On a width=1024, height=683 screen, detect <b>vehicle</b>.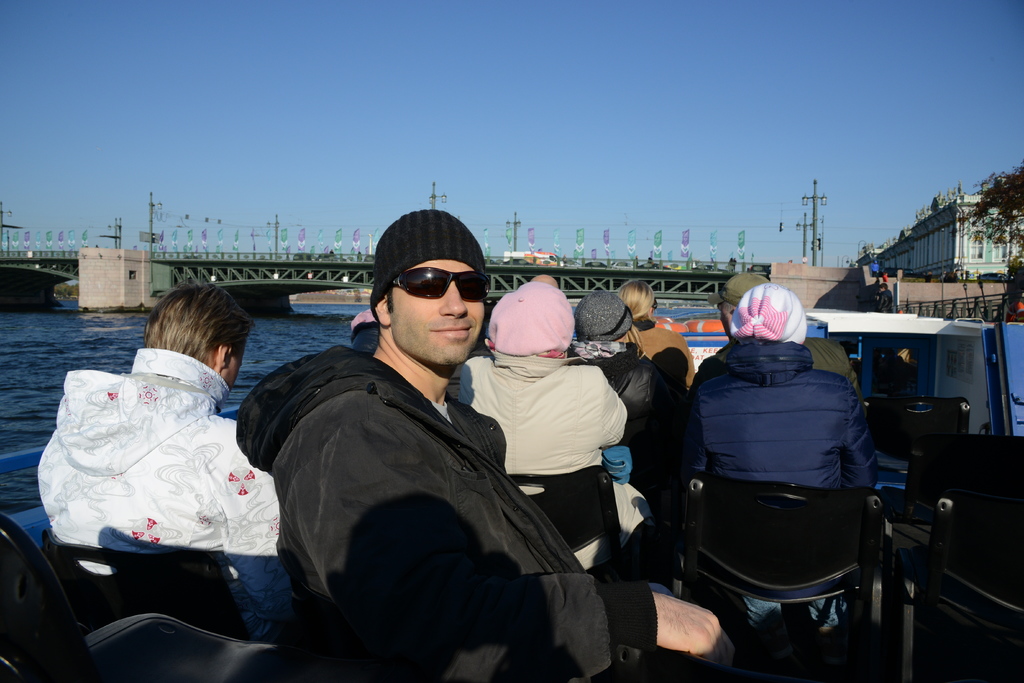
region(0, 308, 1023, 682).
